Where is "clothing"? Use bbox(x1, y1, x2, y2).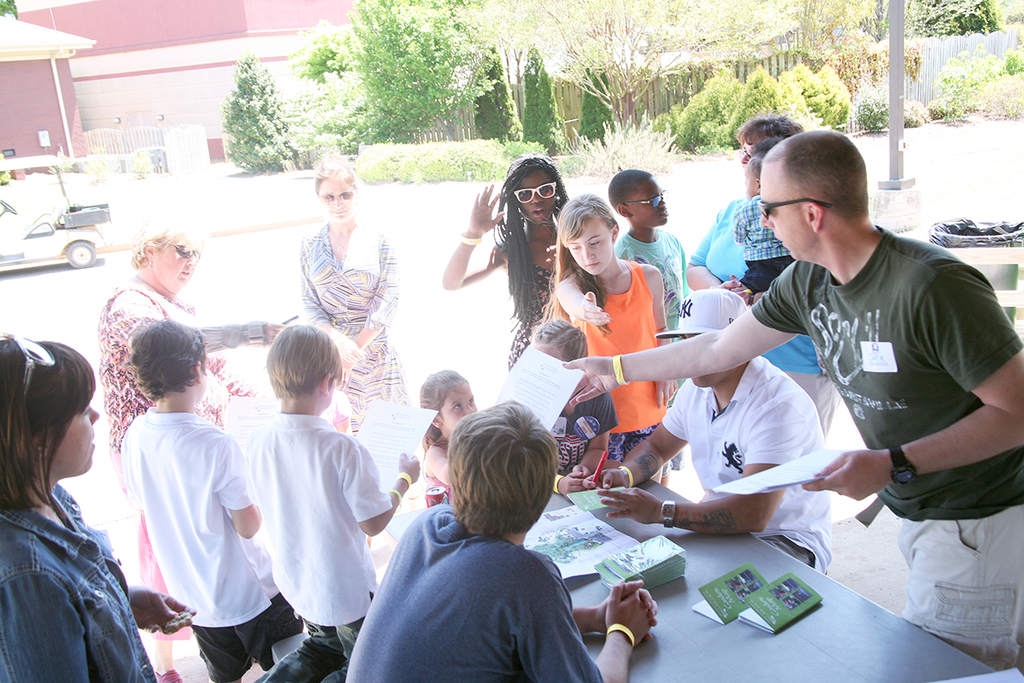
bbox(711, 198, 803, 268).
